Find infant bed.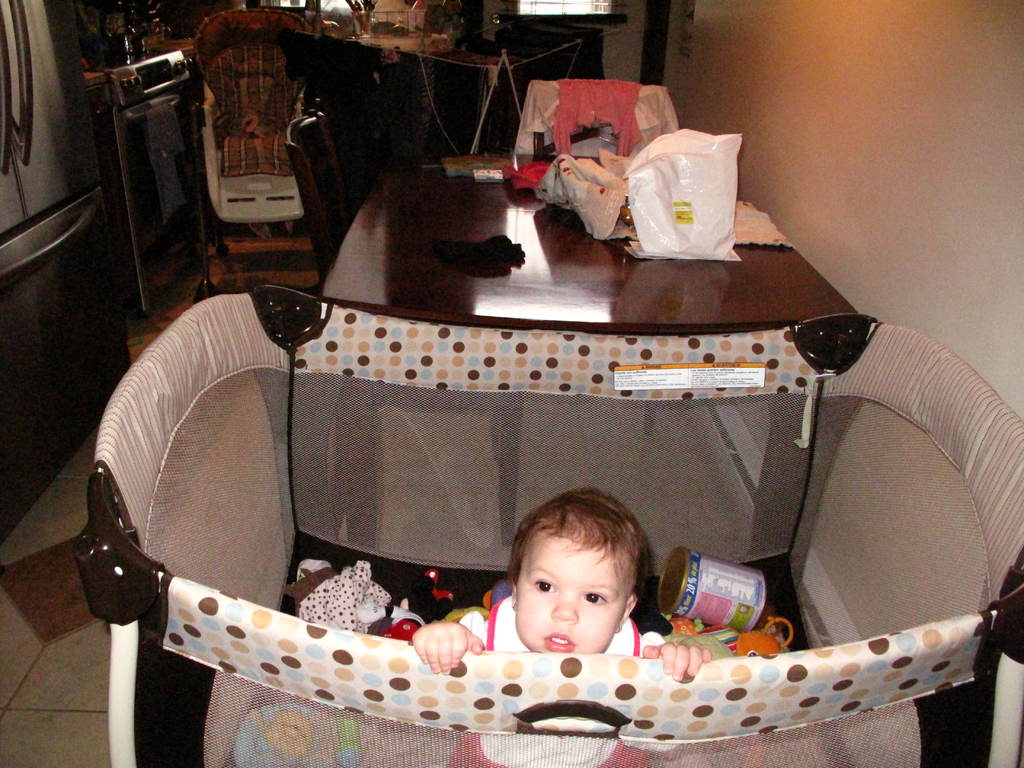
left=74, top=280, right=1023, bottom=767.
